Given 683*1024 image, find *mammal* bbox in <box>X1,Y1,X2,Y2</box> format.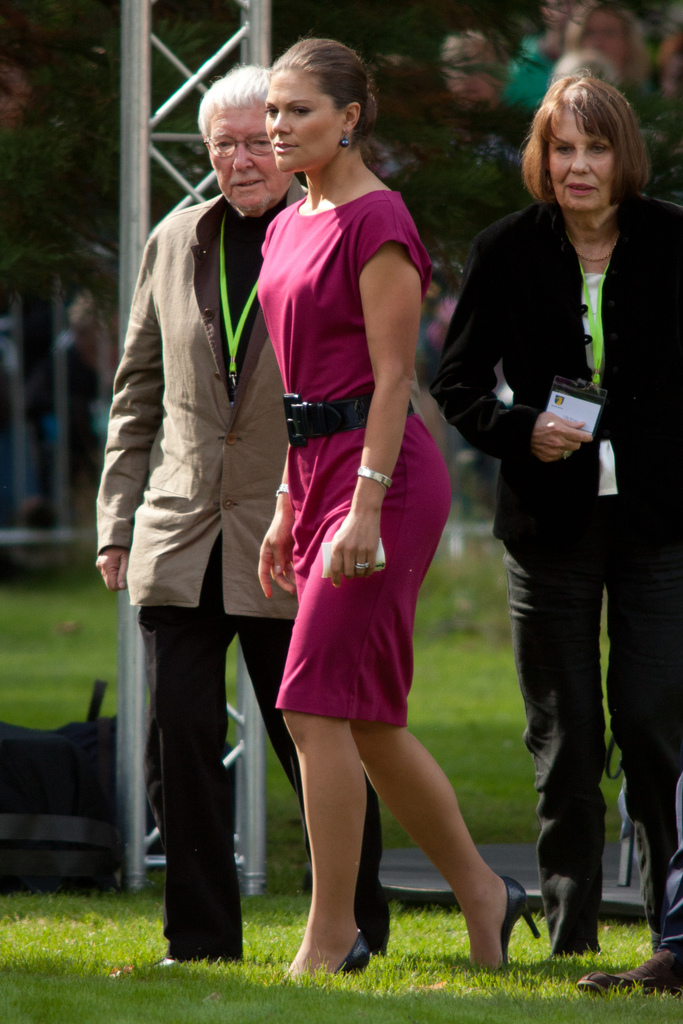
<box>552,0,655,89</box>.
